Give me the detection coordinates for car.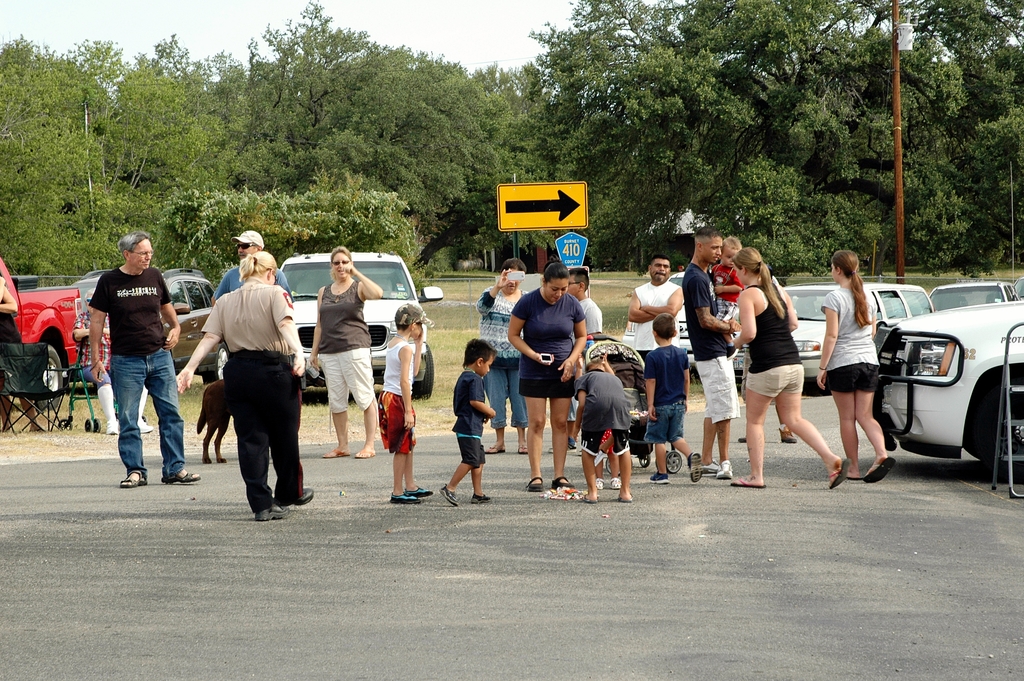
(left=1014, top=279, right=1023, bottom=298).
